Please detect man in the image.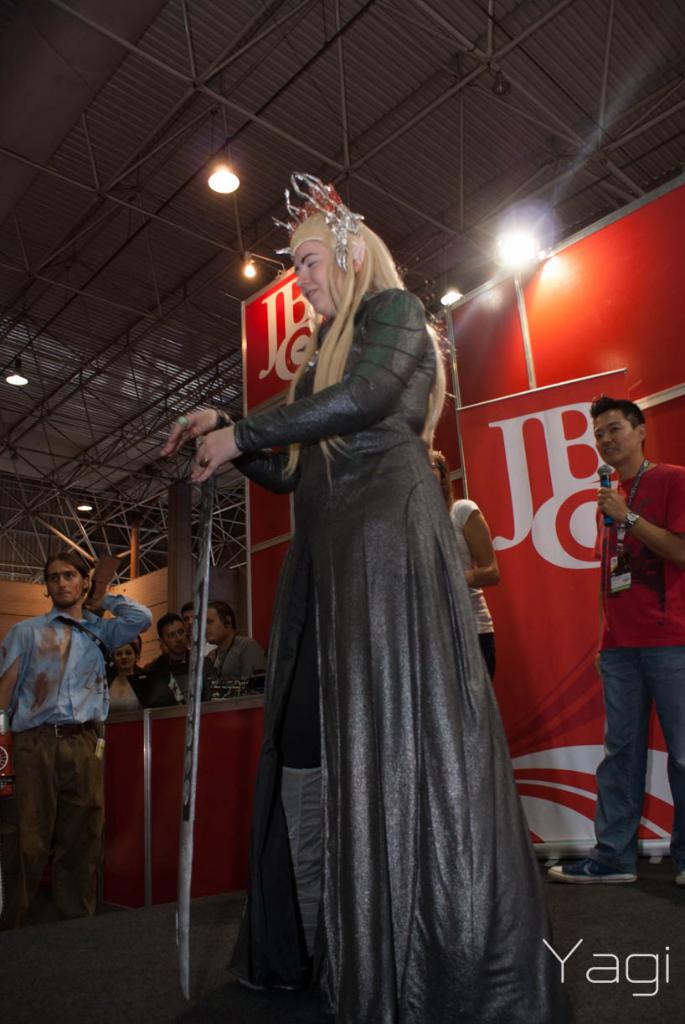
549 395 684 878.
